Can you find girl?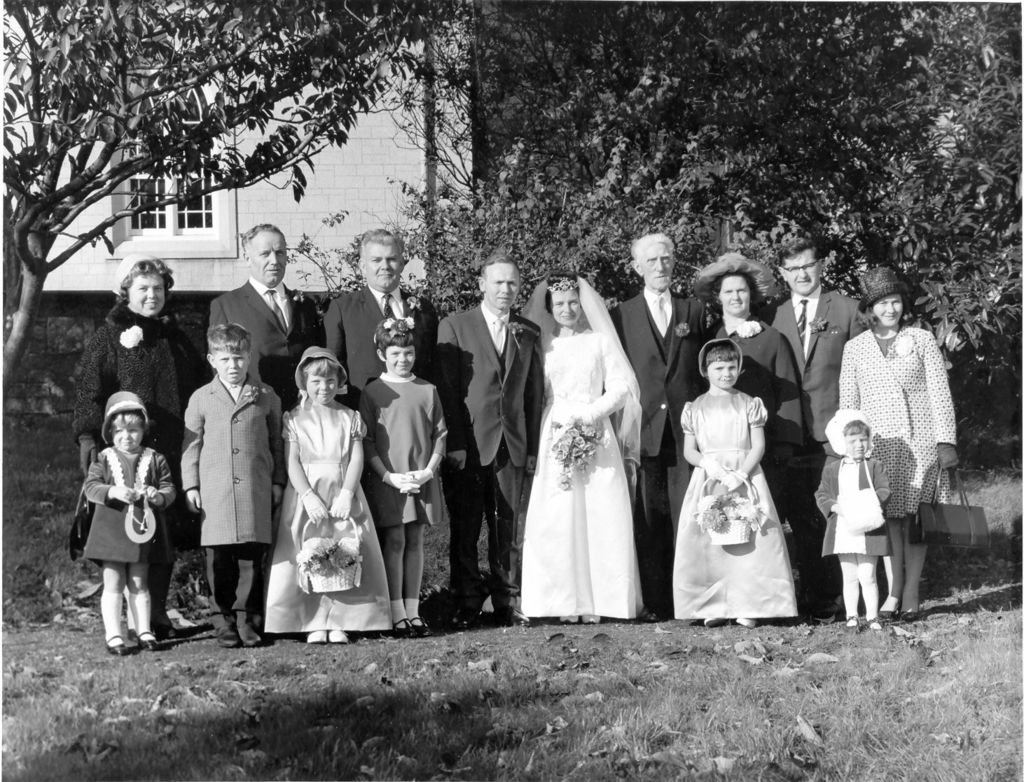
Yes, bounding box: detection(668, 332, 799, 633).
